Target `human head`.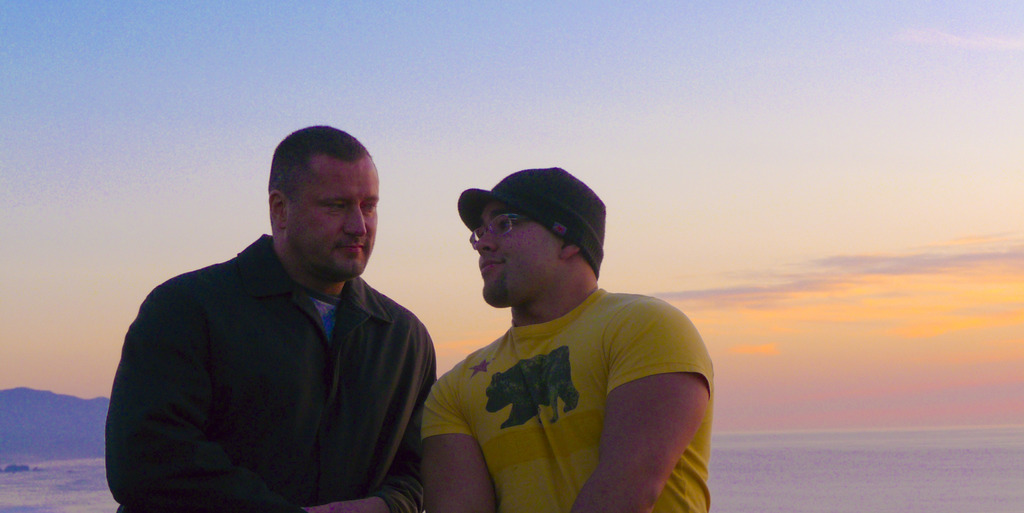
Target region: bbox(451, 163, 611, 314).
